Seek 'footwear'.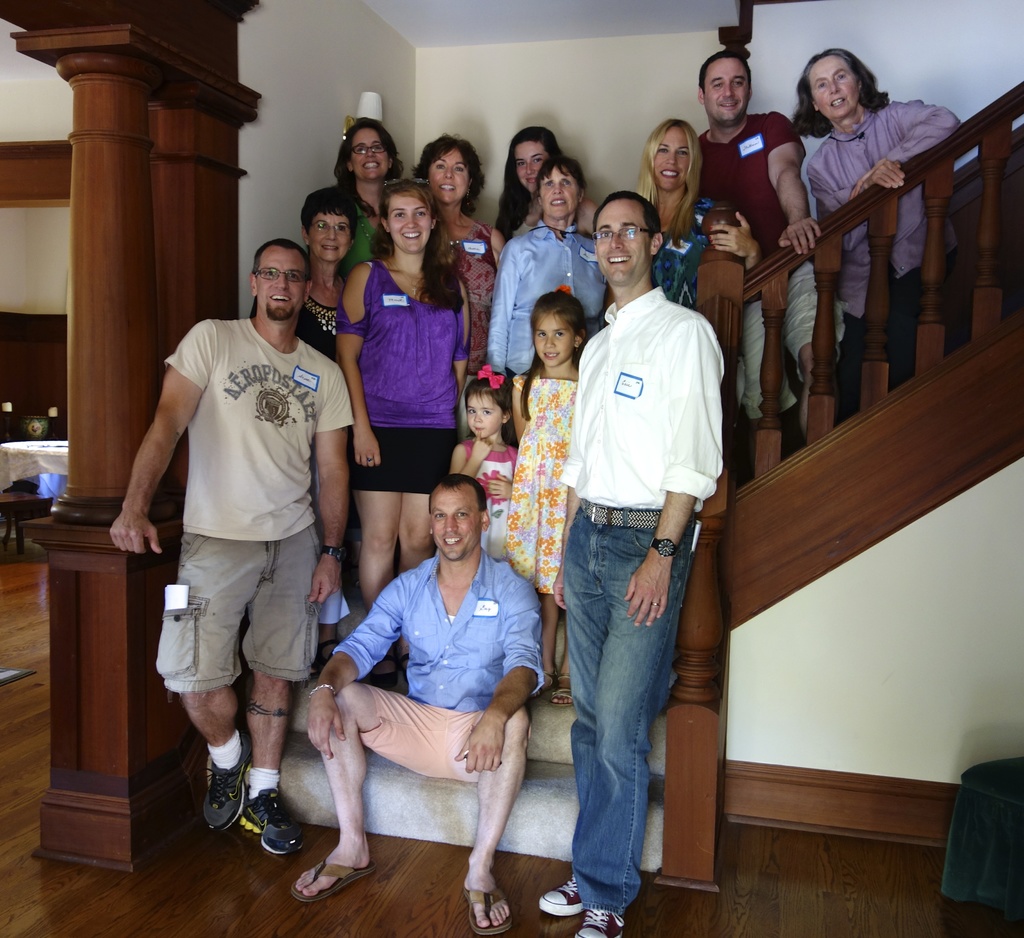
l=536, t=873, r=623, b=937.
